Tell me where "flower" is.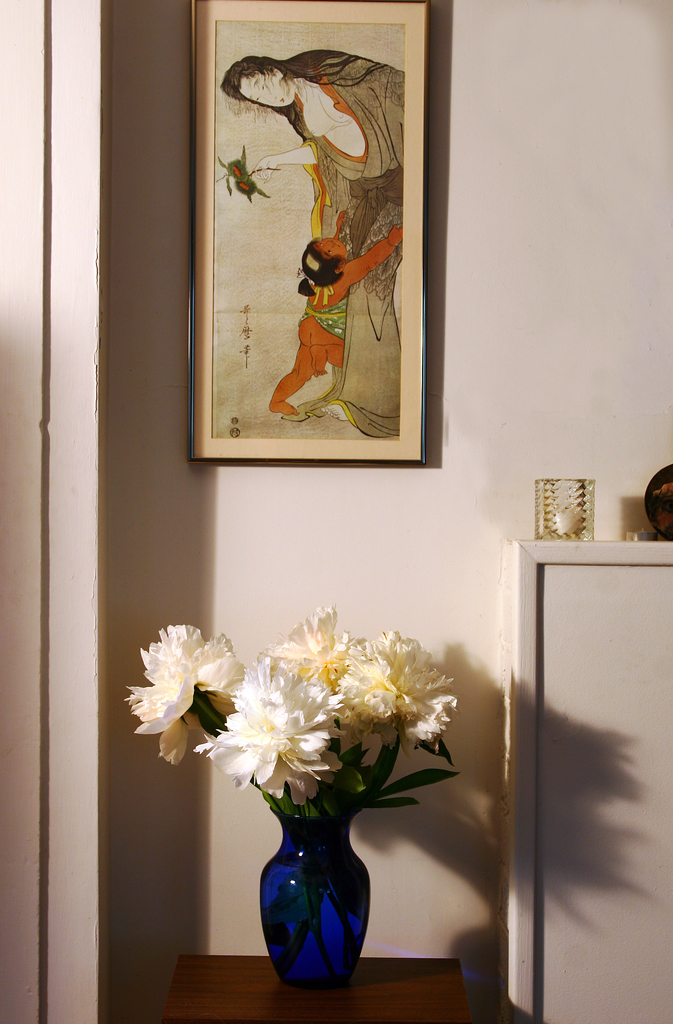
"flower" is at (189,648,345,801).
